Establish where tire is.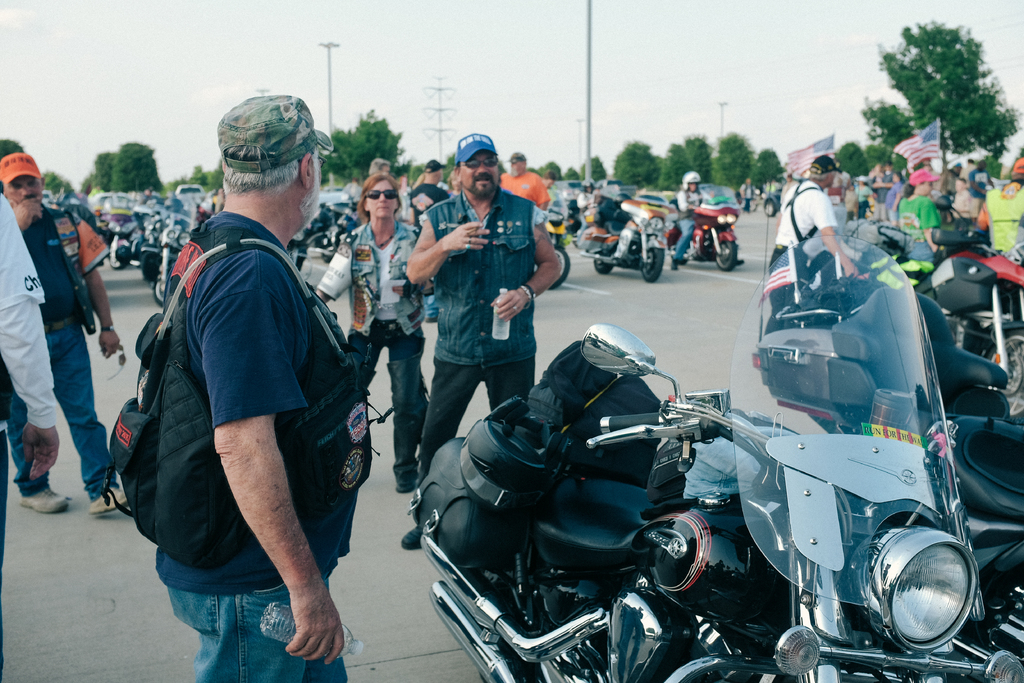
Established at 289,244,306,273.
